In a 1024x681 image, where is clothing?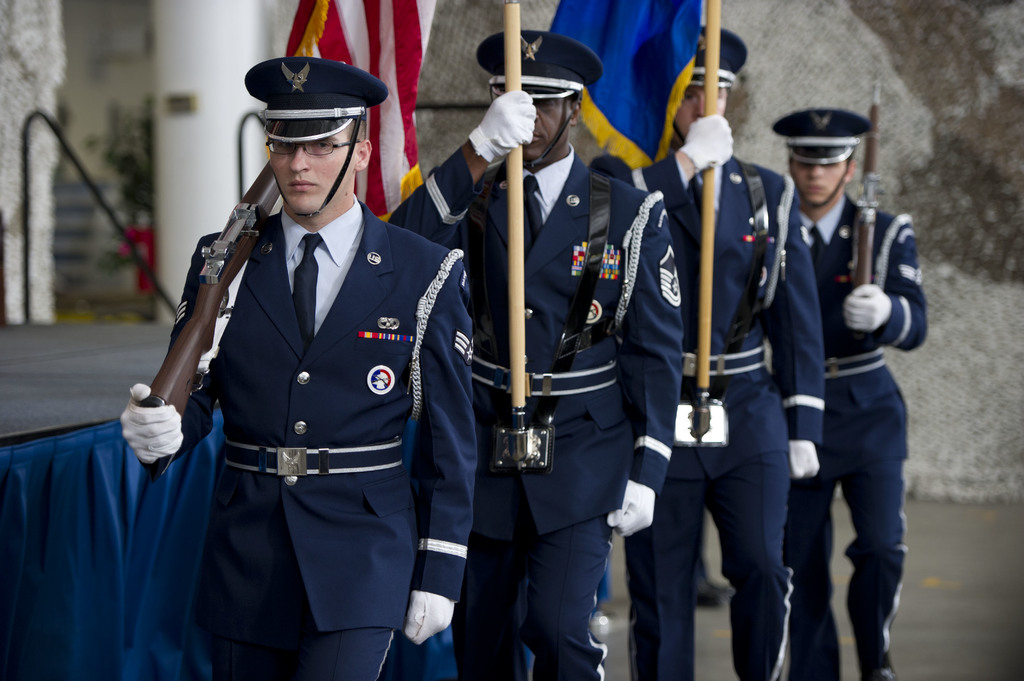
Rect(414, 154, 669, 502).
